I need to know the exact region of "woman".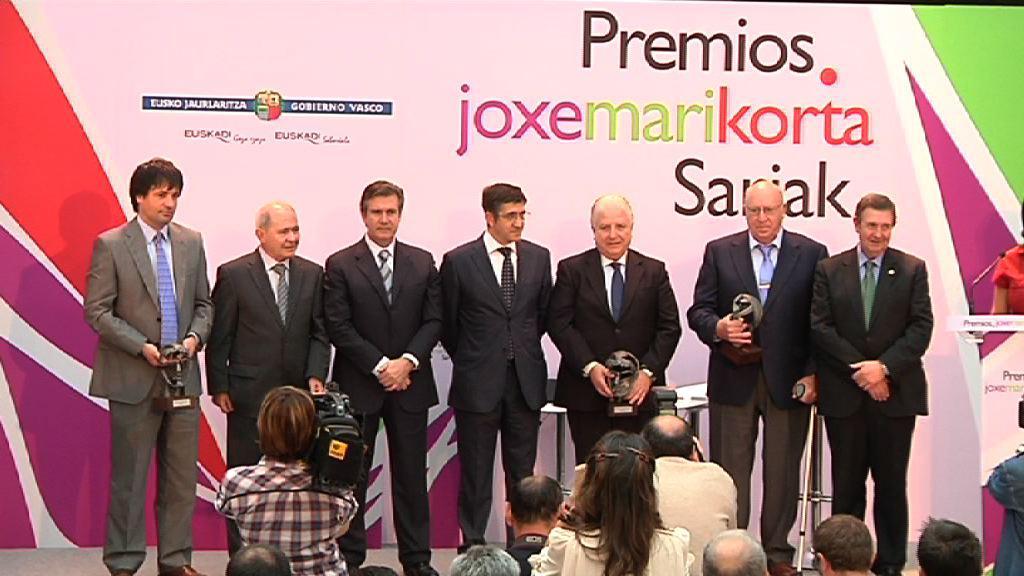
Region: locate(545, 442, 694, 575).
